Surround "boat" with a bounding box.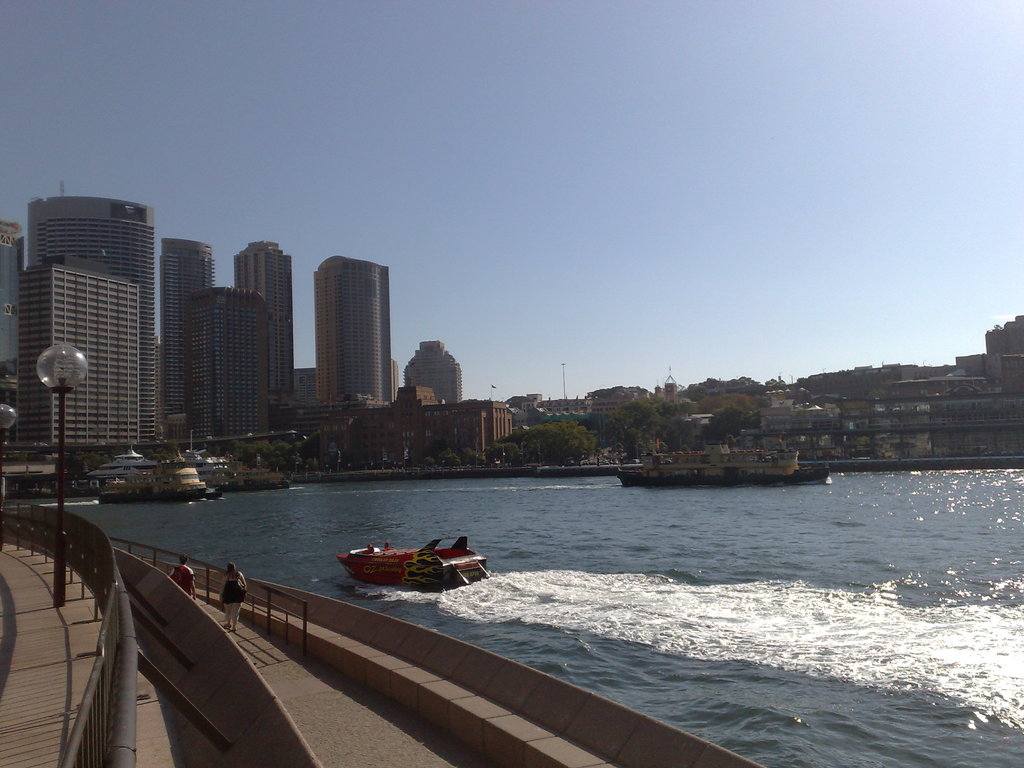
(x1=616, y1=439, x2=831, y2=490).
